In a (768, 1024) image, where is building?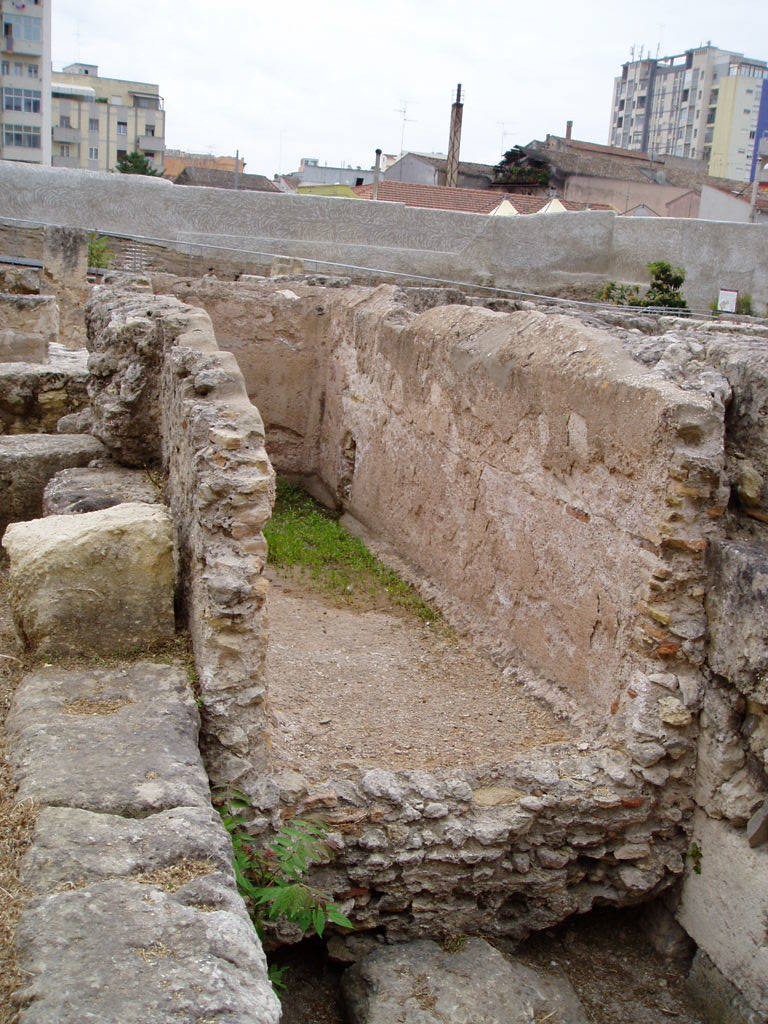
detection(615, 35, 767, 184).
